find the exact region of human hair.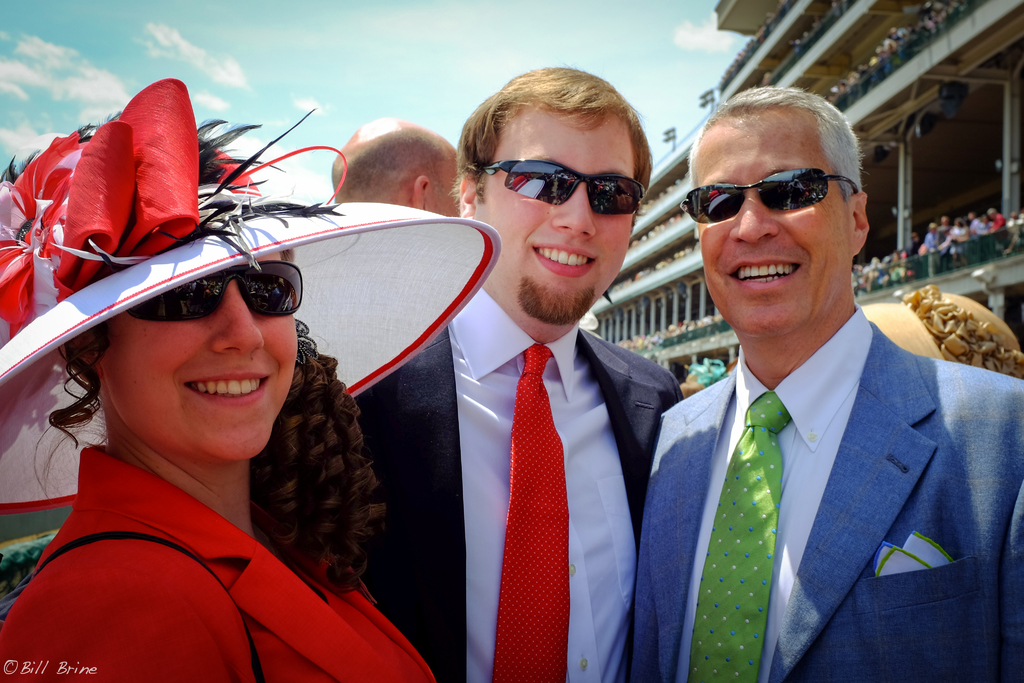
Exact region: 684:82:866:204.
